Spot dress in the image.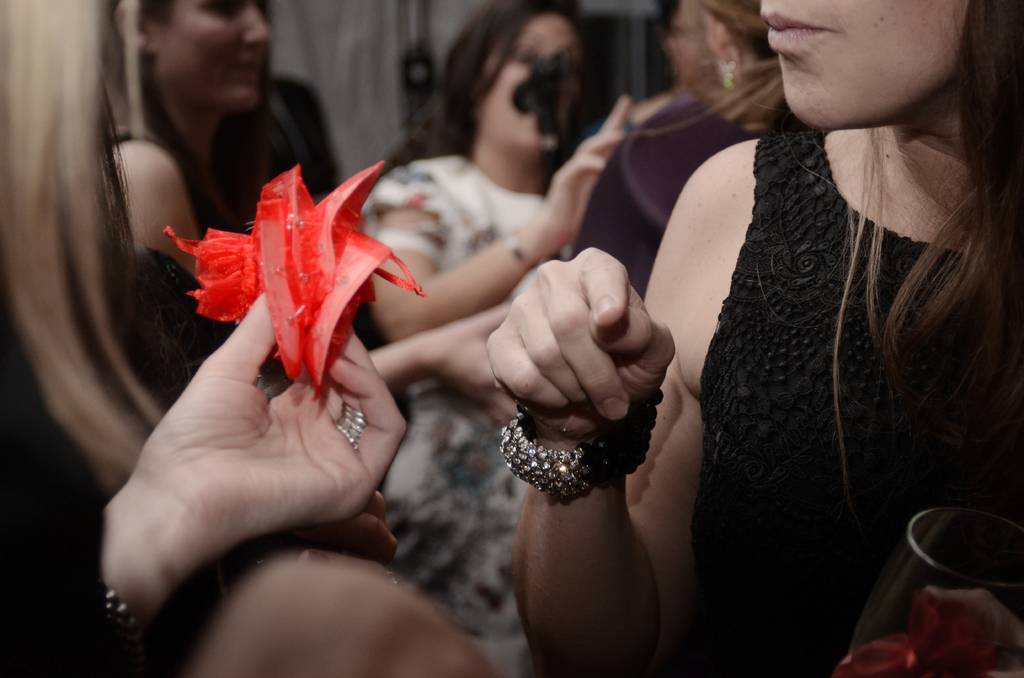
dress found at 357, 152, 583, 677.
